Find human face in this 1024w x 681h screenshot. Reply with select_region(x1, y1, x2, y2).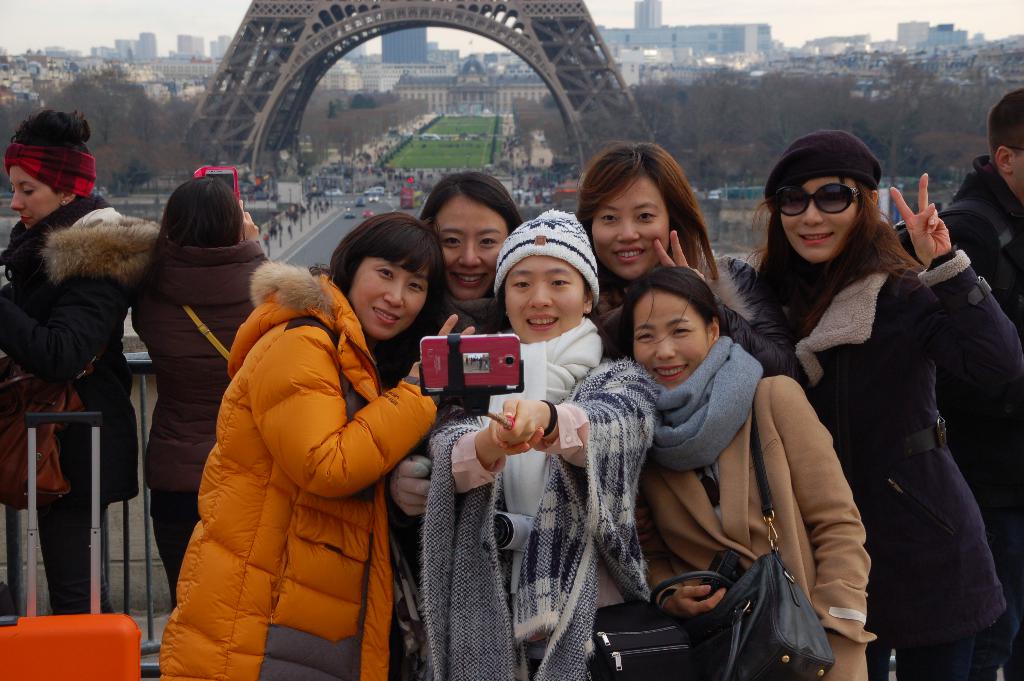
select_region(4, 166, 61, 230).
